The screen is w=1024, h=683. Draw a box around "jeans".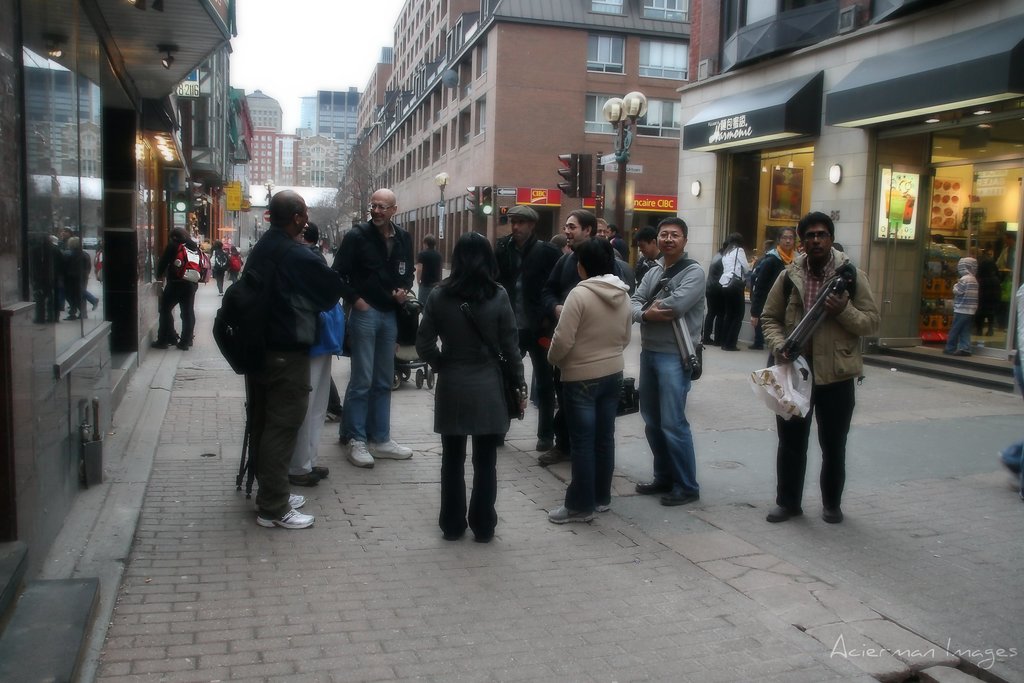
x1=347, y1=303, x2=398, y2=452.
